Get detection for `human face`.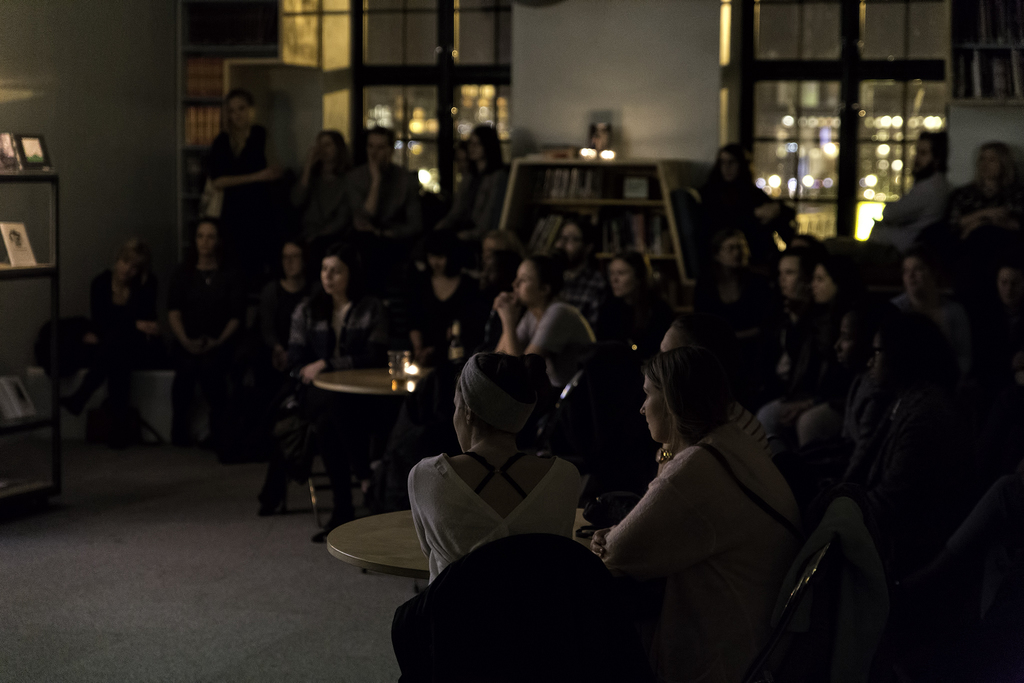
Detection: x1=778, y1=259, x2=799, y2=295.
